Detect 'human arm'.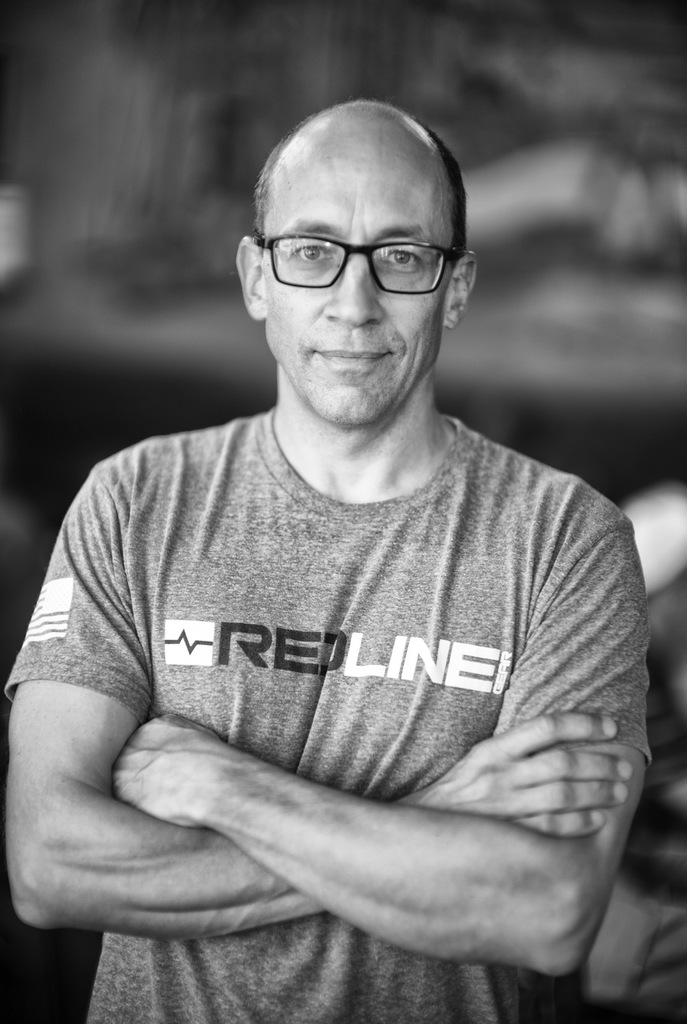
Detected at (0, 450, 636, 931).
